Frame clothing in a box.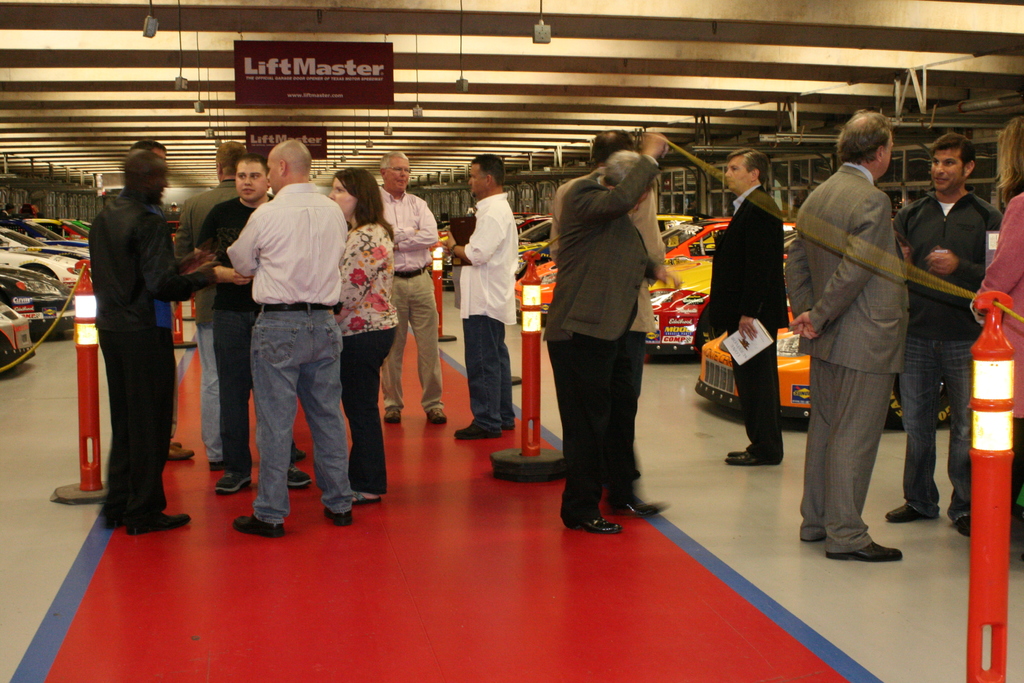
<region>455, 193, 521, 432</region>.
